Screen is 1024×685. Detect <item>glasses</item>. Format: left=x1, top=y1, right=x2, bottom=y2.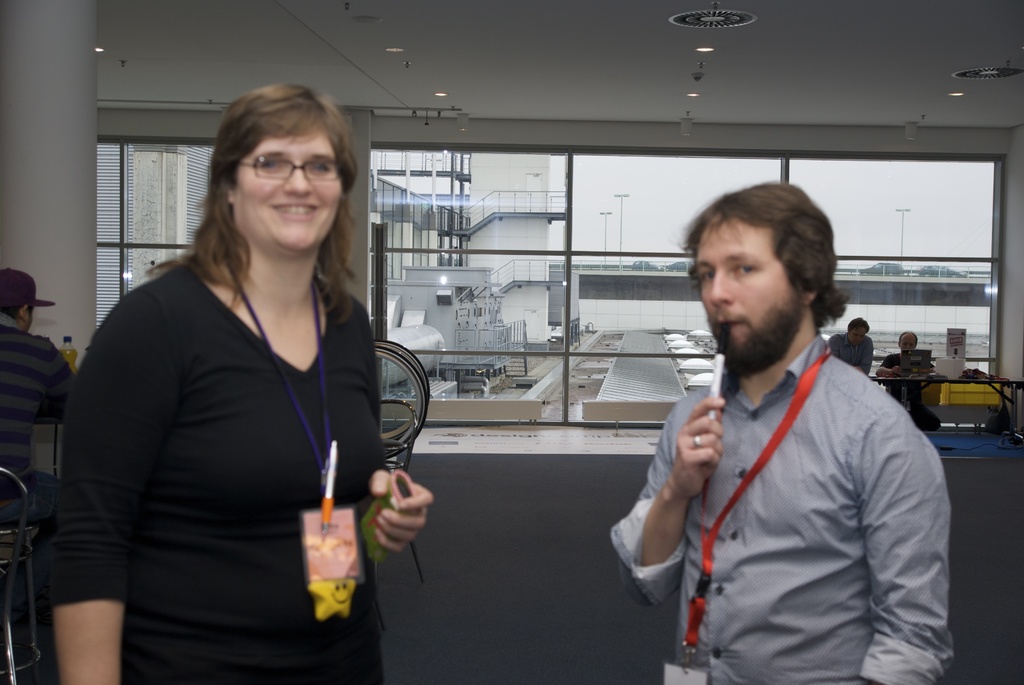
left=208, top=147, right=339, bottom=191.
